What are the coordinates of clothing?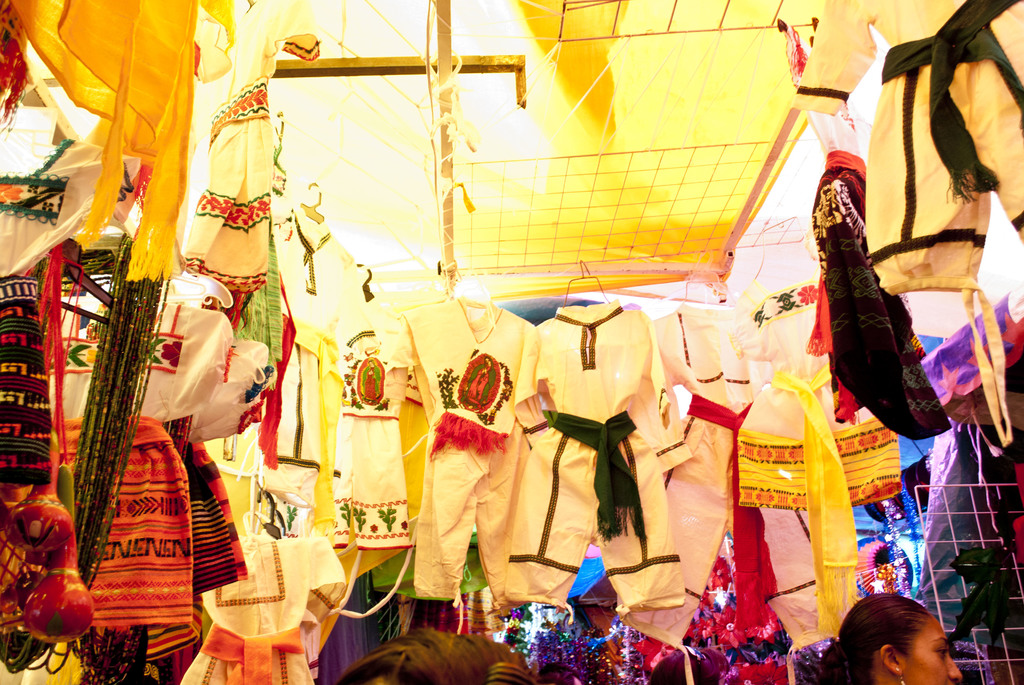
(left=269, top=205, right=378, bottom=501).
